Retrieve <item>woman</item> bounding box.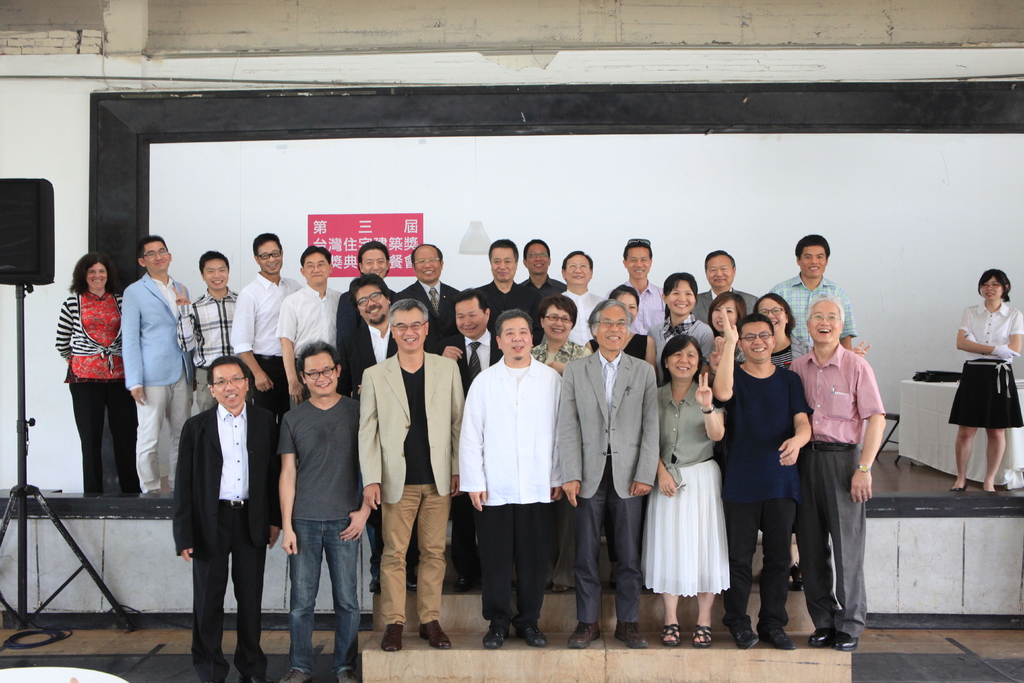
Bounding box: 55, 241, 139, 498.
